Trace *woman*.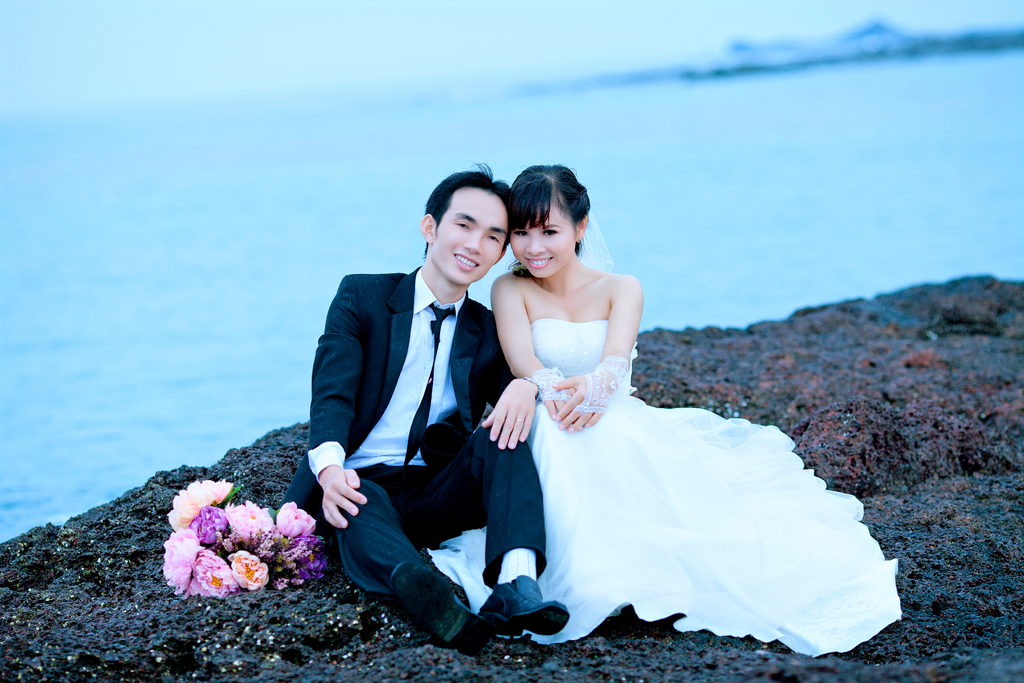
Traced to (452, 193, 837, 646).
